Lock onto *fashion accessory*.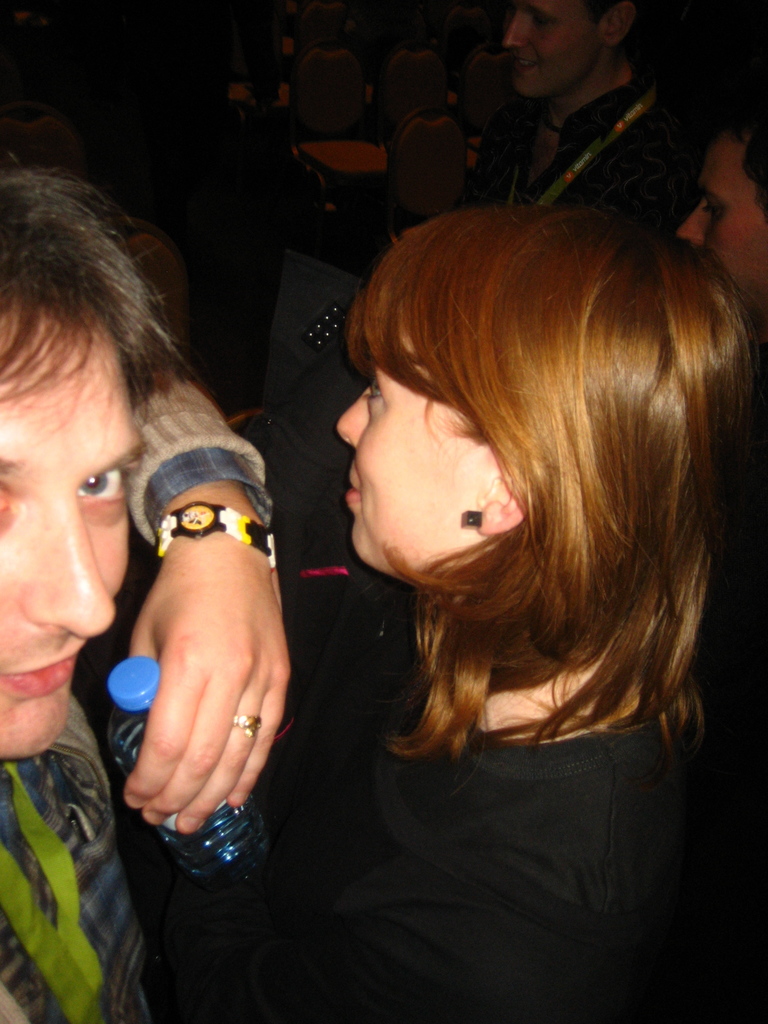
Locked: region(148, 503, 273, 561).
